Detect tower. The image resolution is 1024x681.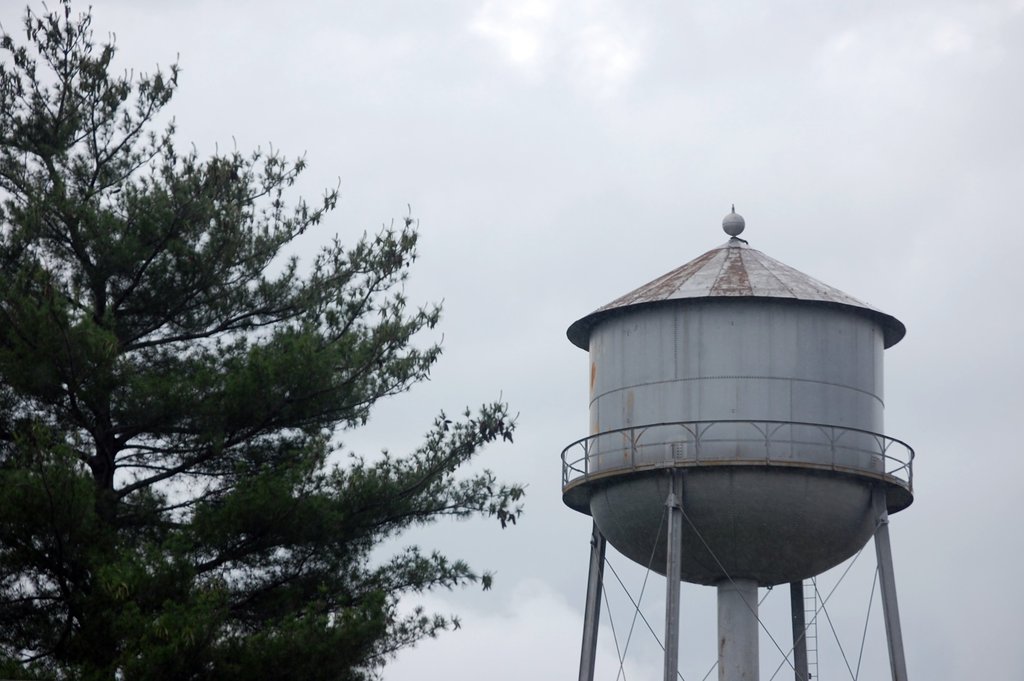
<bbox>478, 177, 928, 666</bbox>.
